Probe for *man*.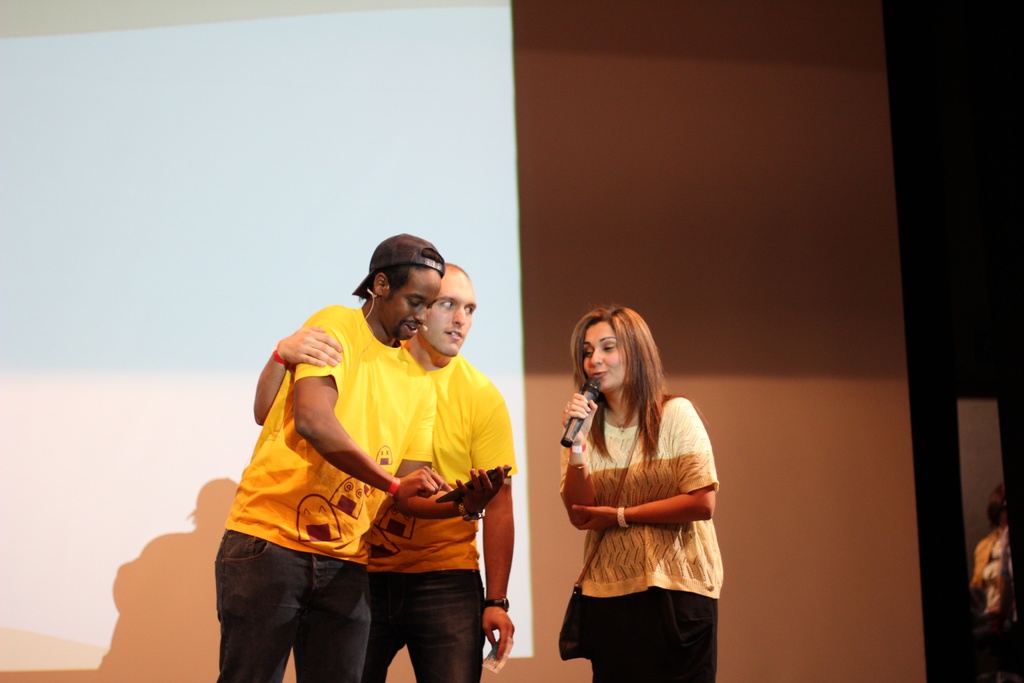
Probe result: region(248, 258, 516, 682).
